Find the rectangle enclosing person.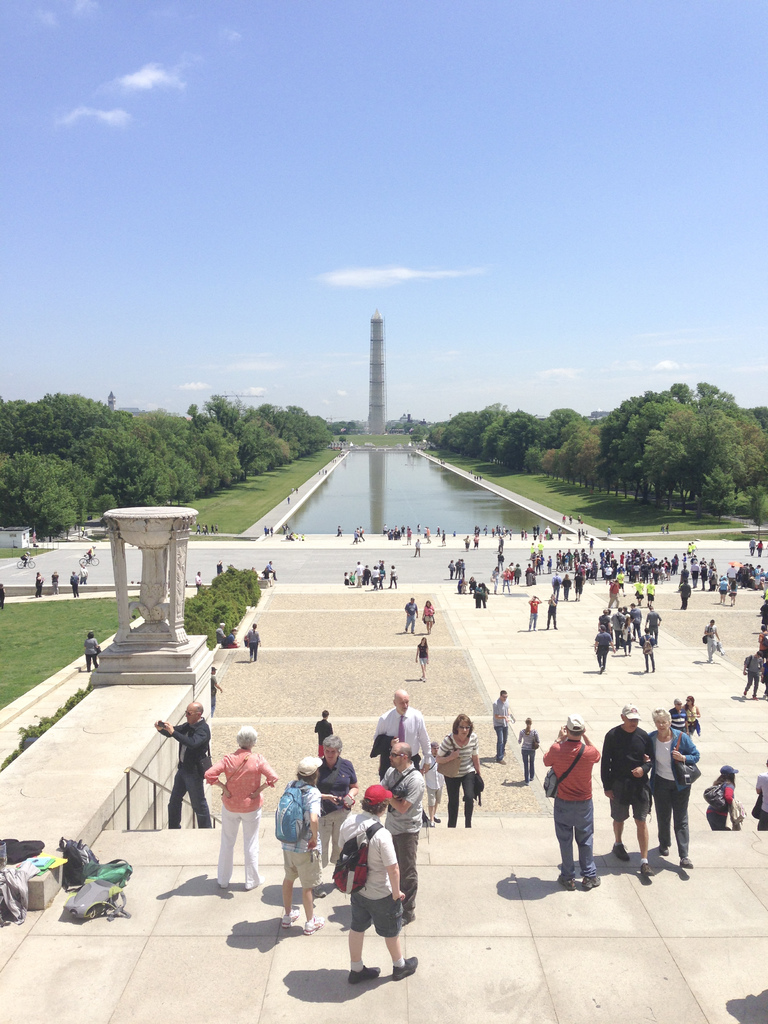
<box>520,717,536,787</box>.
